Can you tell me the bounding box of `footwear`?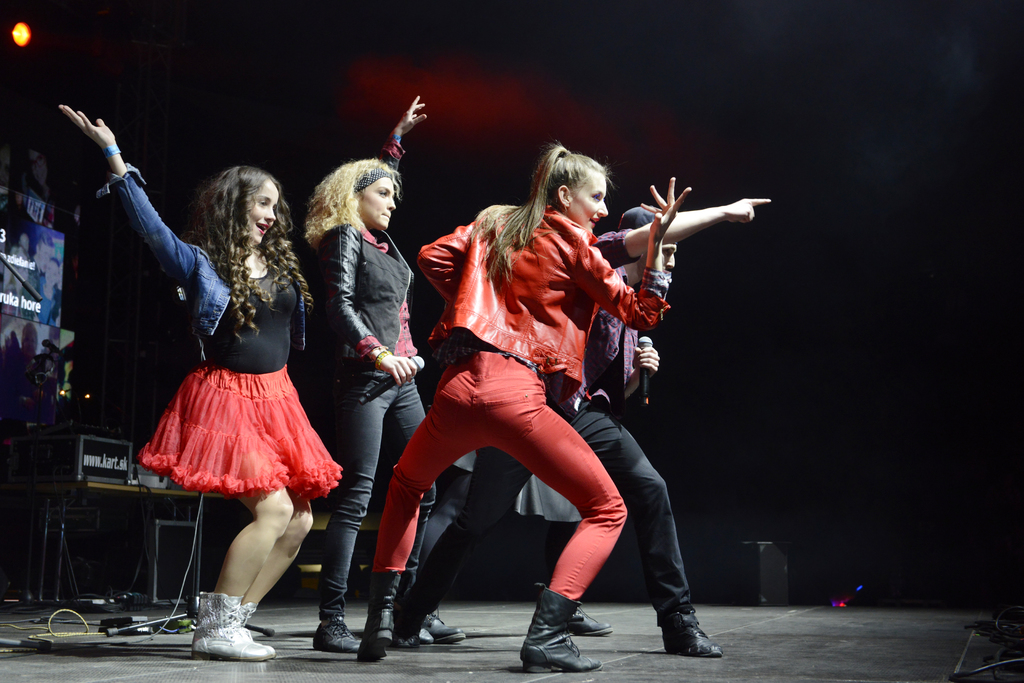
{"left": 190, "top": 589, "right": 268, "bottom": 661}.
